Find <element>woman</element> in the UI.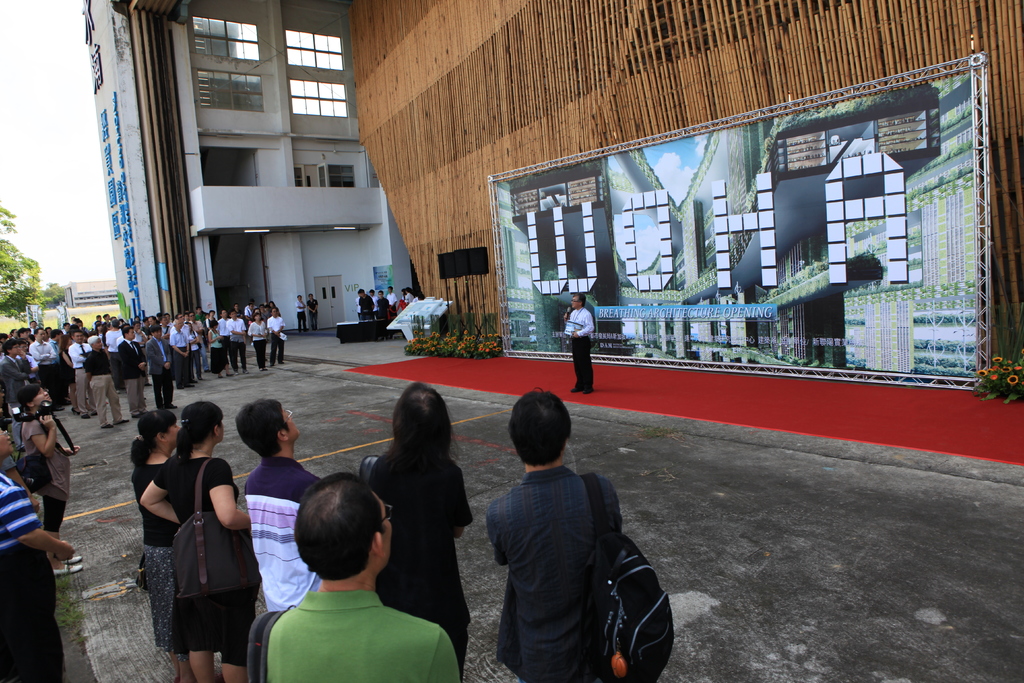
UI element at bbox(141, 400, 250, 682).
